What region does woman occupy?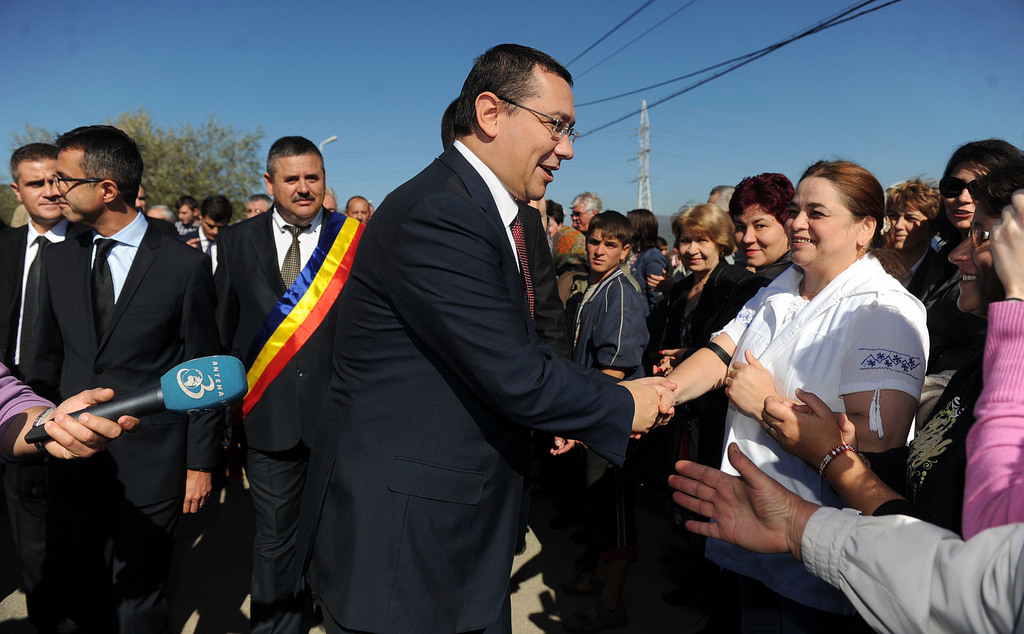
crop(882, 175, 940, 275).
